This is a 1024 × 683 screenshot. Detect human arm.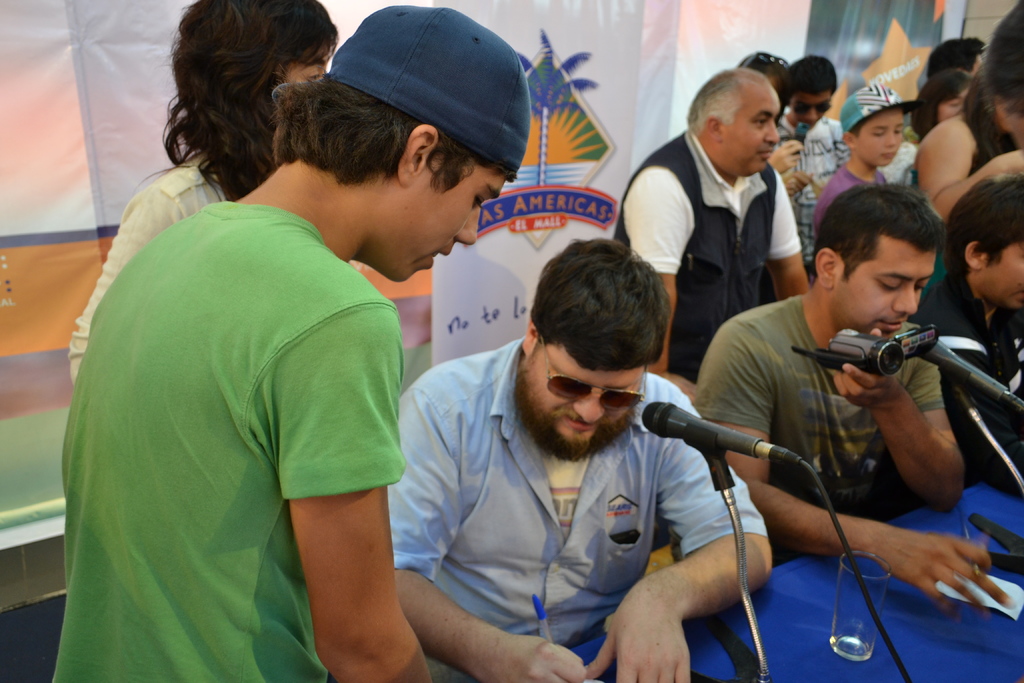
{"x1": 766, "y1": 136, "x2": 808, "y2": 179}.
